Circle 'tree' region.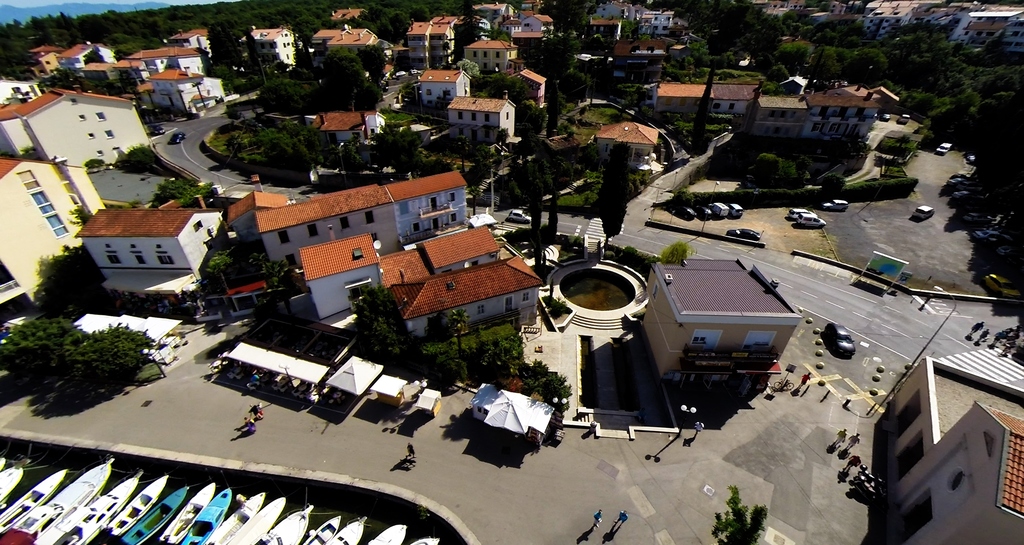
Region: (755, 152, 785, 187).
